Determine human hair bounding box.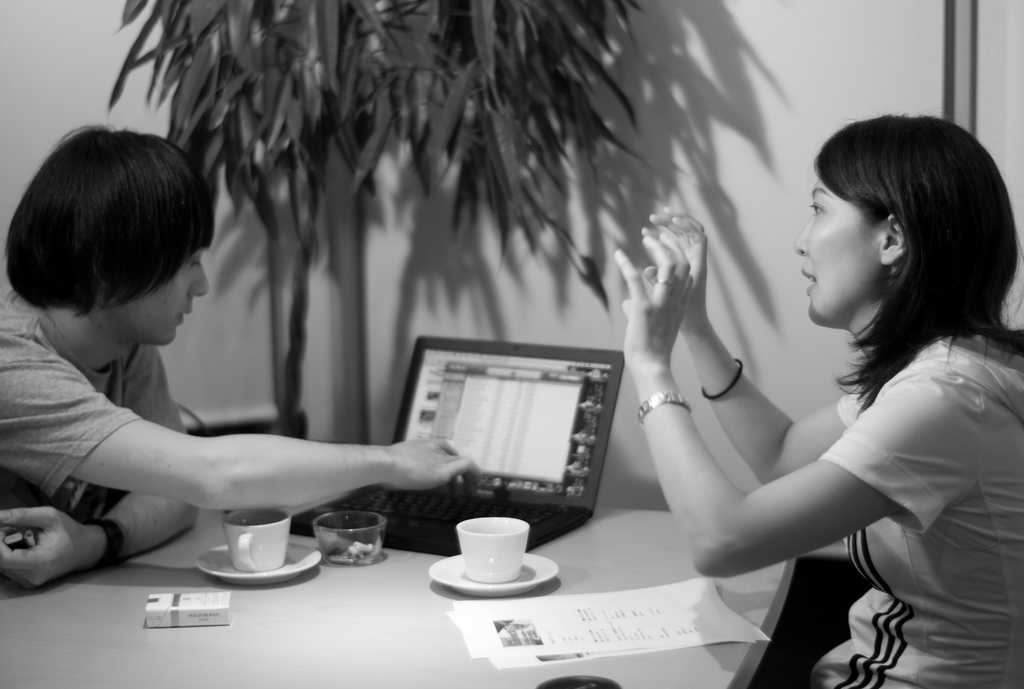
Determined: (8, 125, 219, 318).
